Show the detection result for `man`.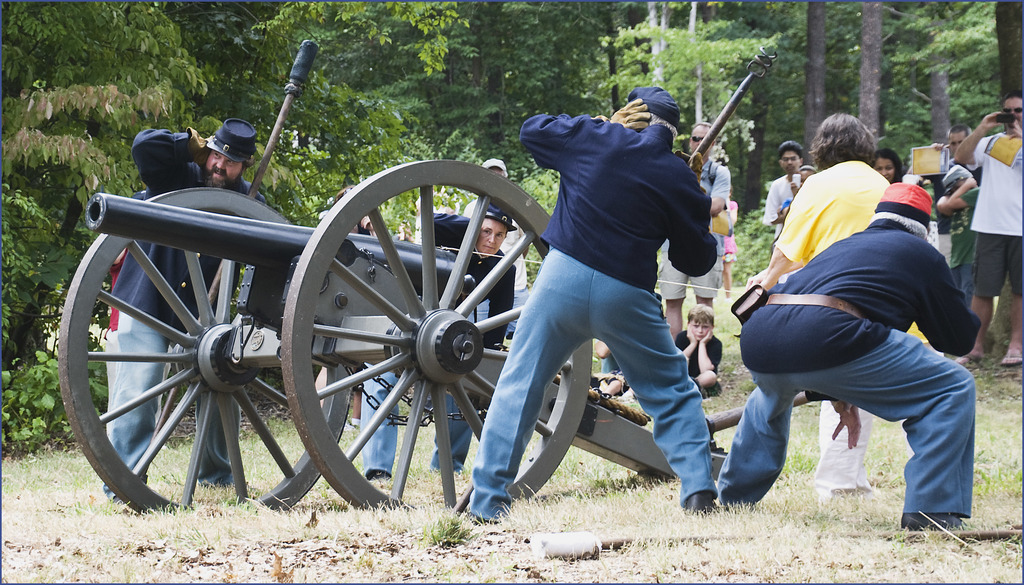
(left=652, top=113, right=721, bottom=339).
